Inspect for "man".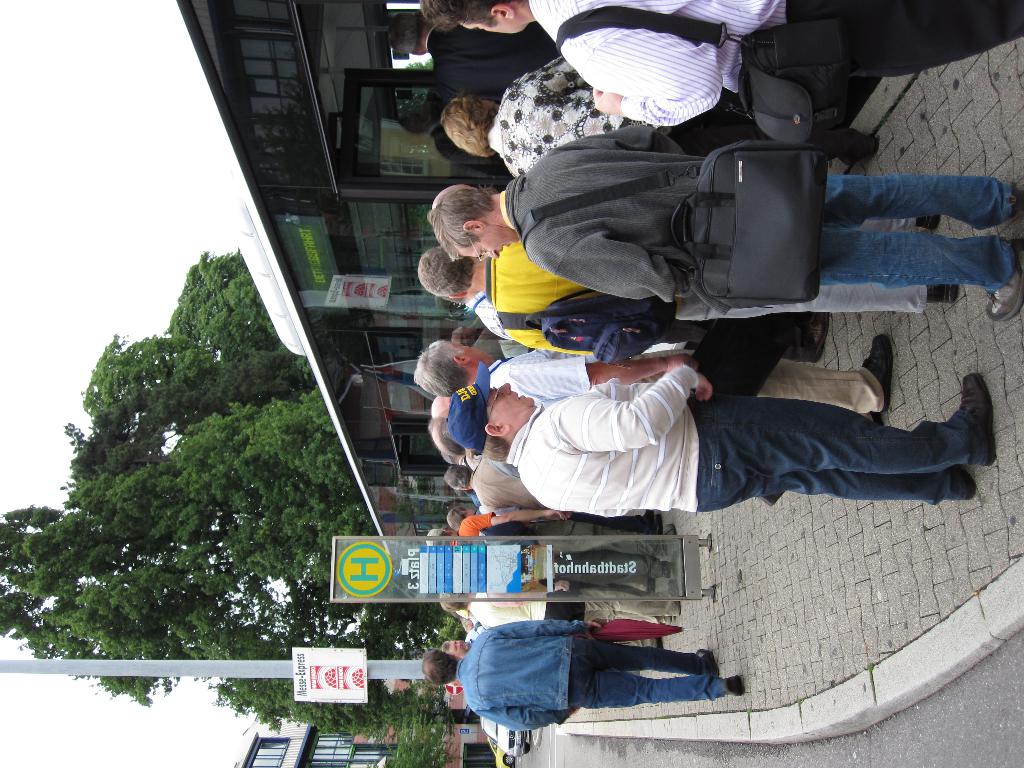
Inspection: left=410, top=331, right=895, bottom=427.
